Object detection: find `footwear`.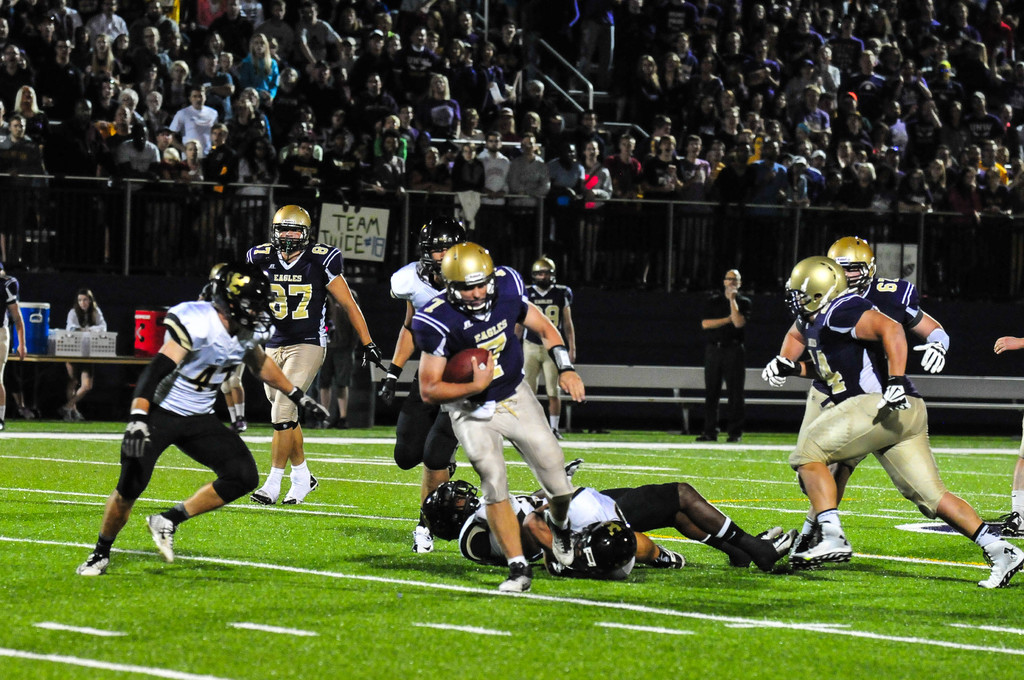
(499,553,540,594).
